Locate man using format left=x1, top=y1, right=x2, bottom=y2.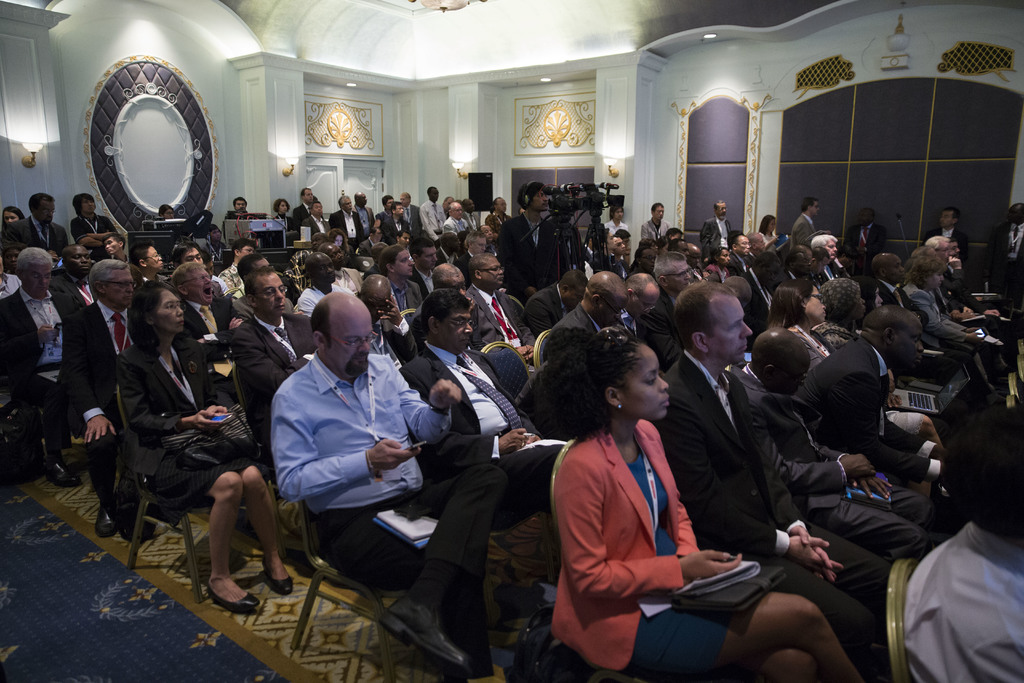
left=639, top=197, right=673, bottom=245.
